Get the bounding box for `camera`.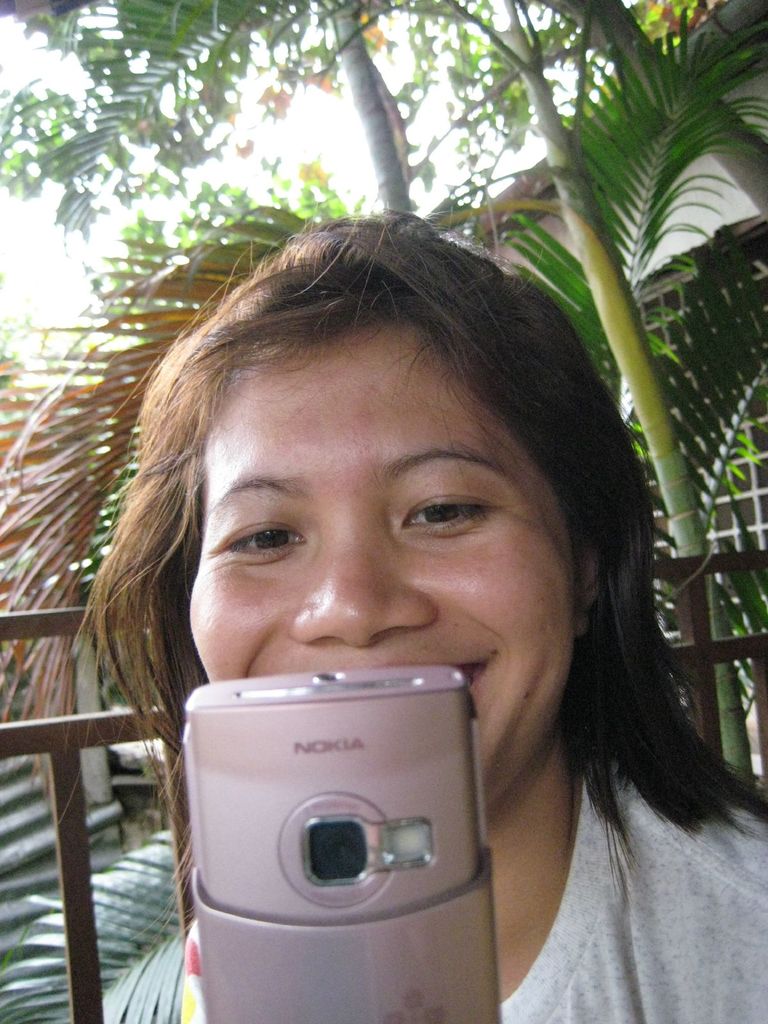
l=170, t=671, r=500, b=1023.
